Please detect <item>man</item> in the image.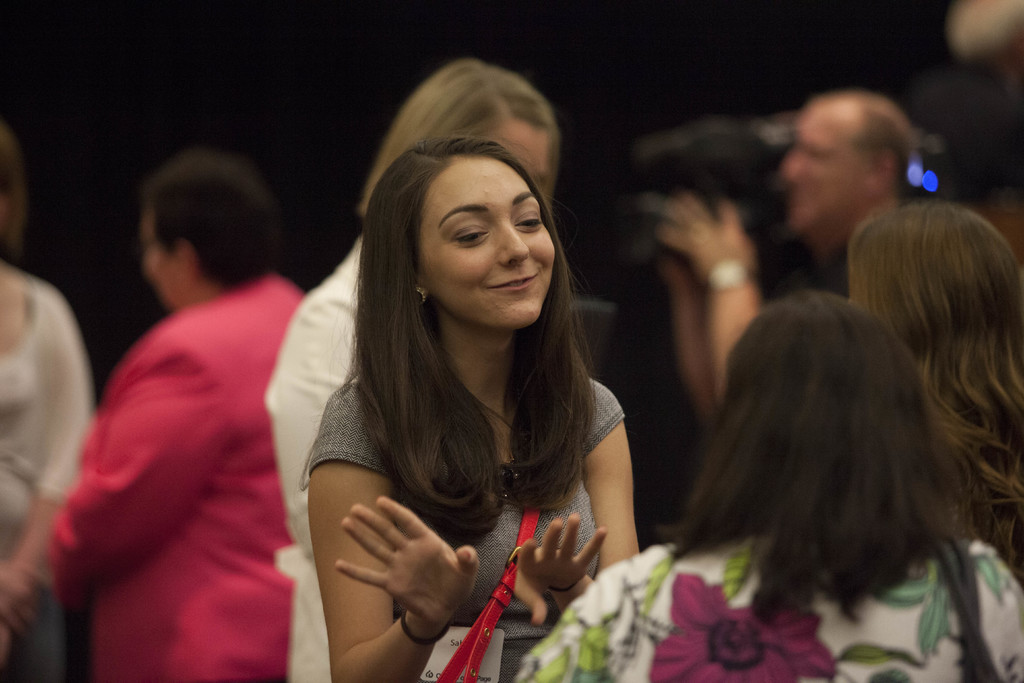
{"left": 658, "top": 90, "right": 920, "bottom": 406}.
